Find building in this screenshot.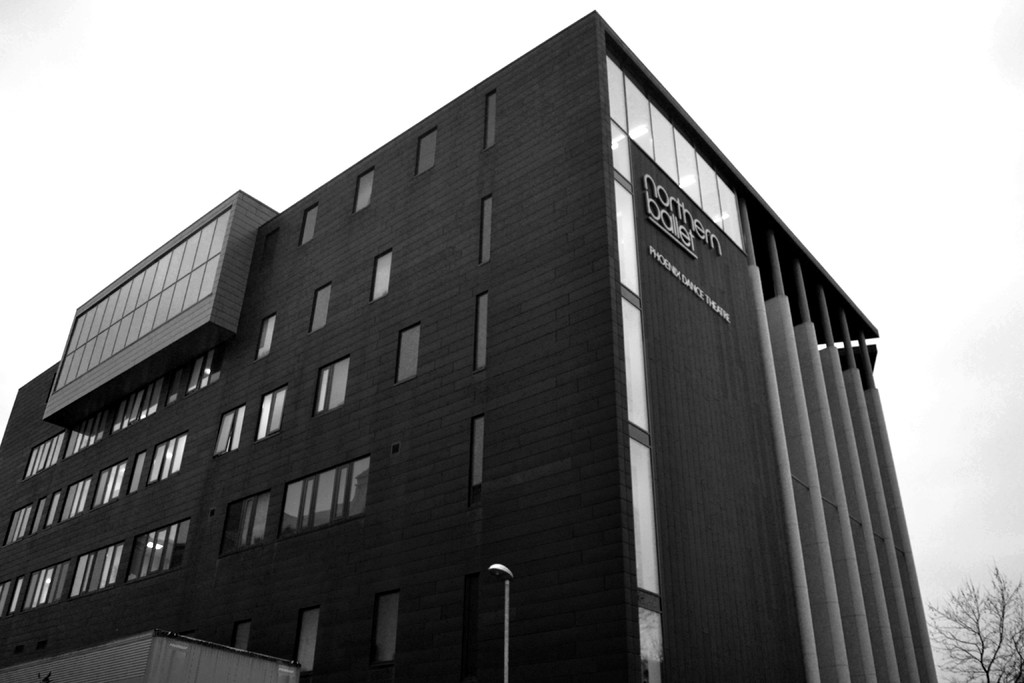
The bounding box for building is [0,10,938,682].
